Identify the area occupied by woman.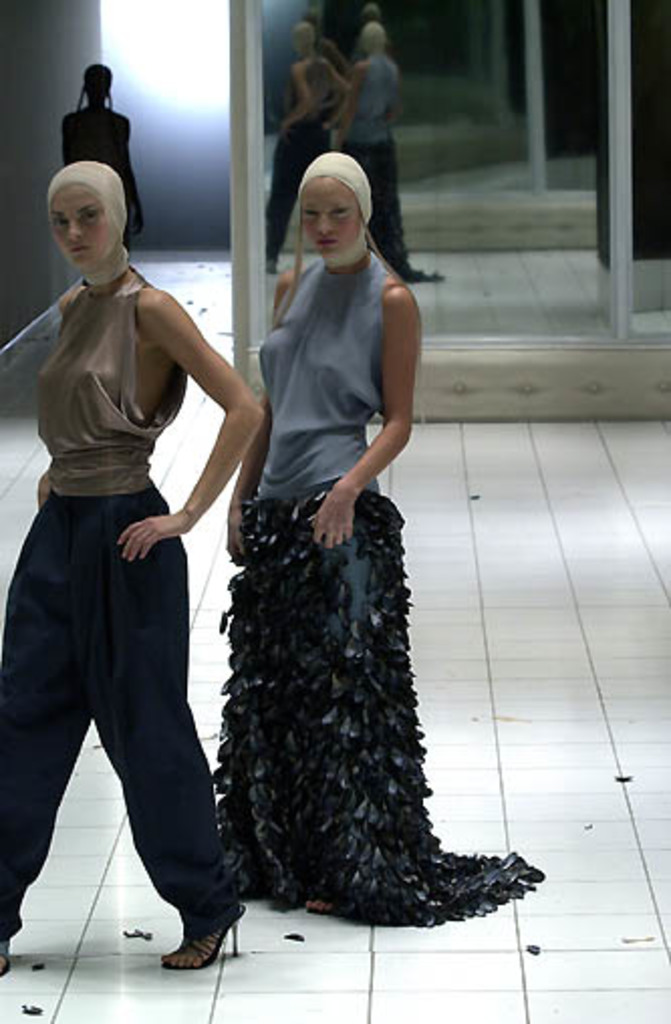
Area: detection(202, 147, 546, 925).
